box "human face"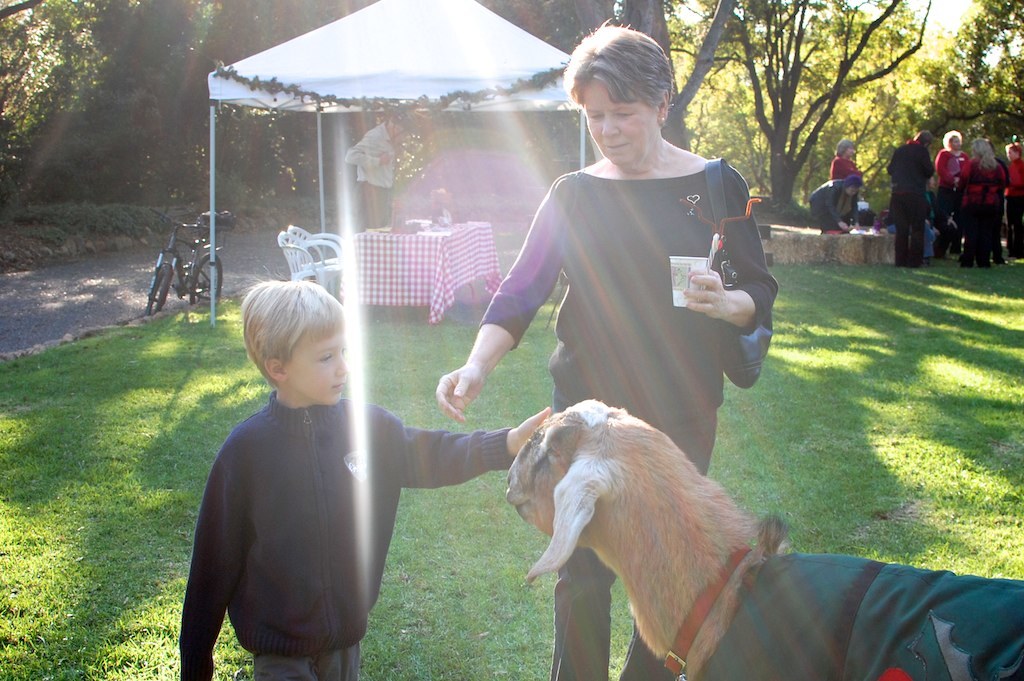
Rect(288, 335, 344, 408)
